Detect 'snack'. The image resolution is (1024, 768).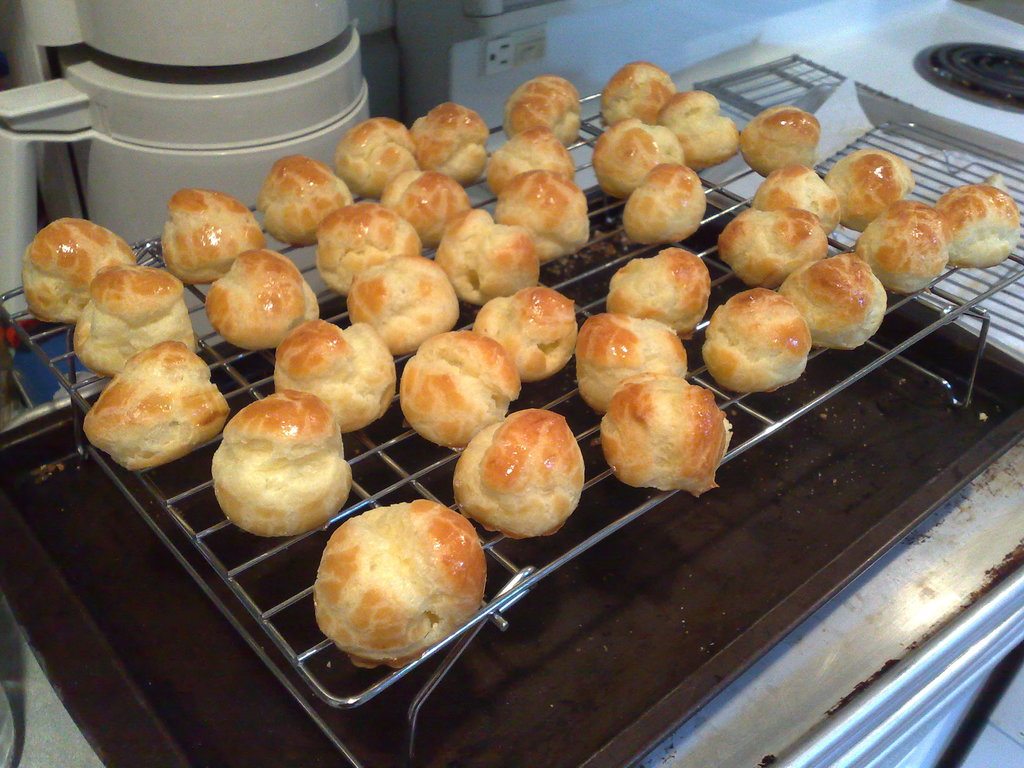
{"x1": 604, "y1": 246, "x2": 710, "y2": 333}.
